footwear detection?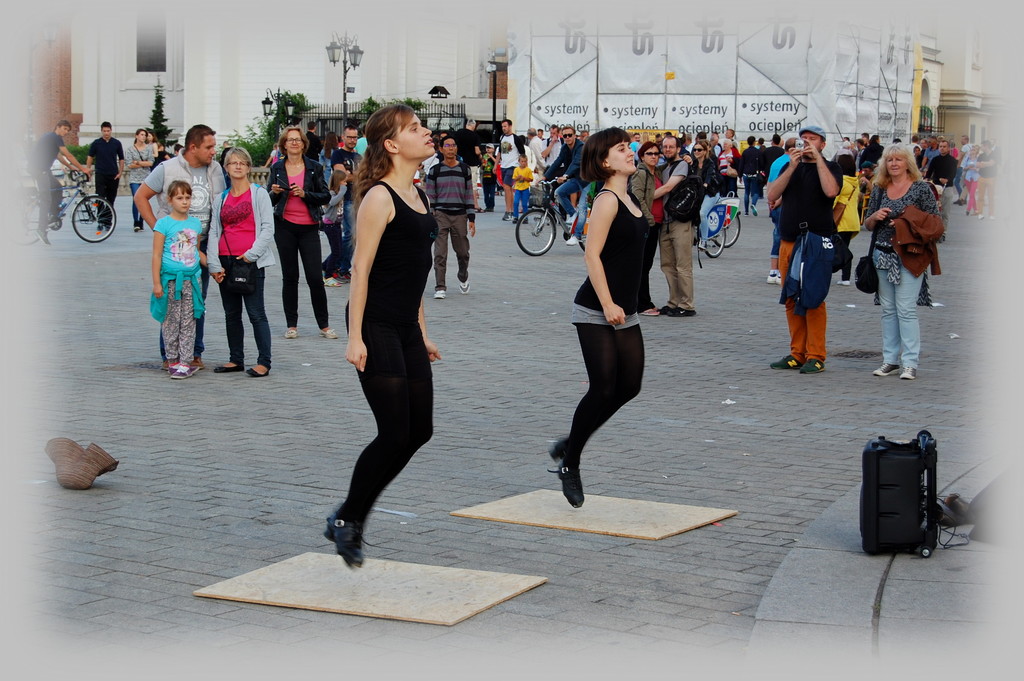
bbox(326, 277, 339, 285)
